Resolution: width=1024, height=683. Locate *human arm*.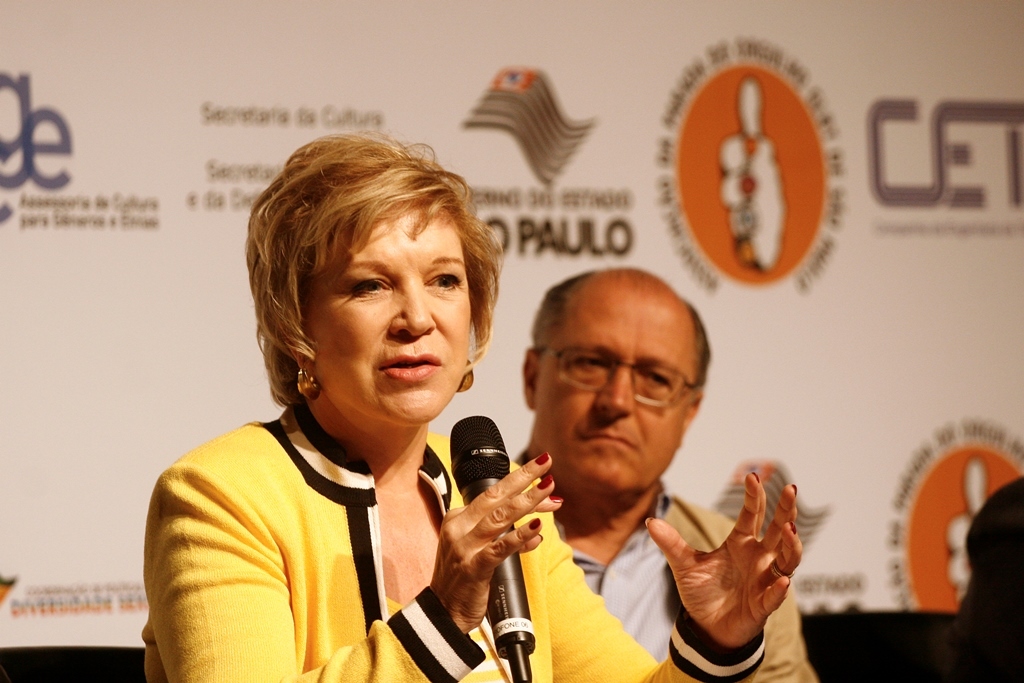
BBox(152, 460, 562, 682).
